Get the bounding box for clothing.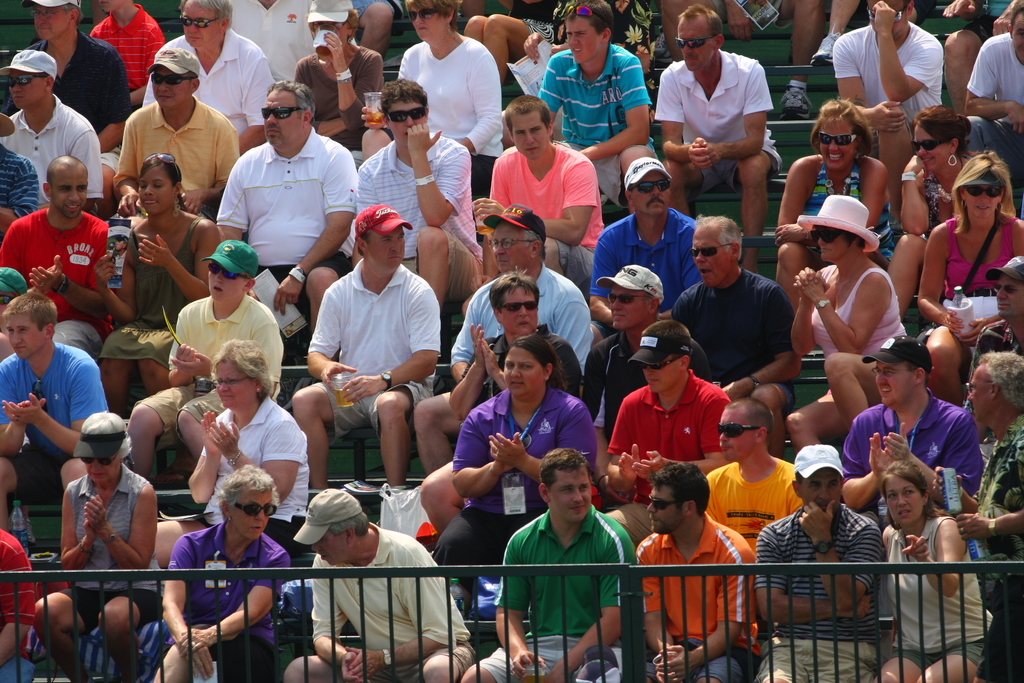
Rect(45, 459, 167, 625).
